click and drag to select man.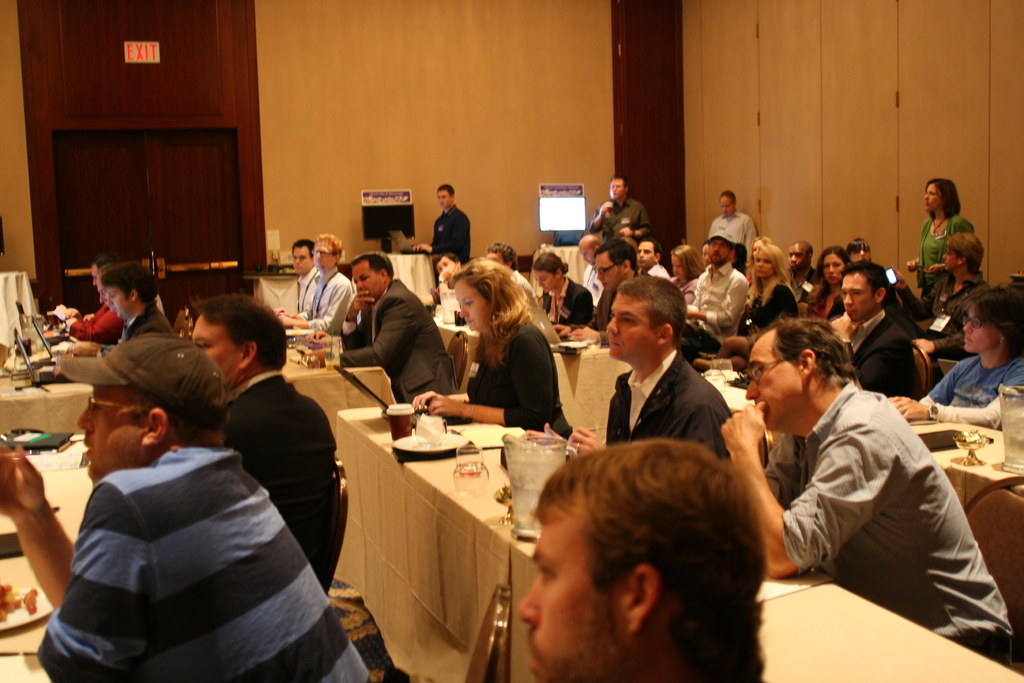
Selection: box(436, 252, 463, 278).
